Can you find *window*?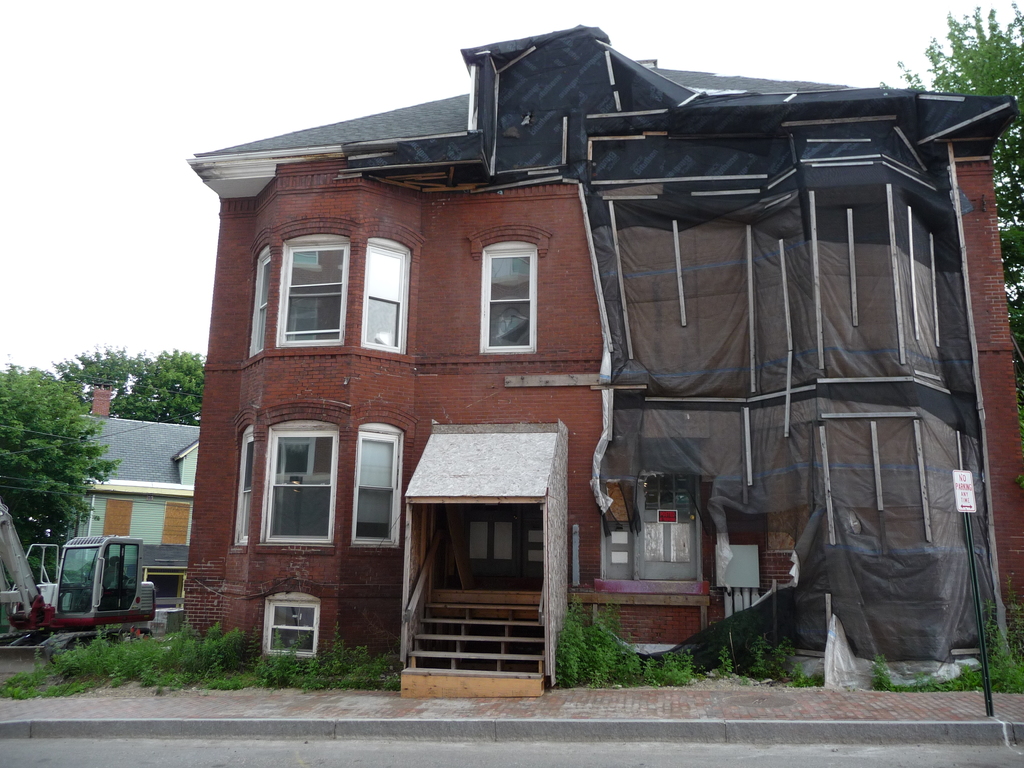
Yes, bounding box: [x1=480, y1=243, x2=535, y2=352].
